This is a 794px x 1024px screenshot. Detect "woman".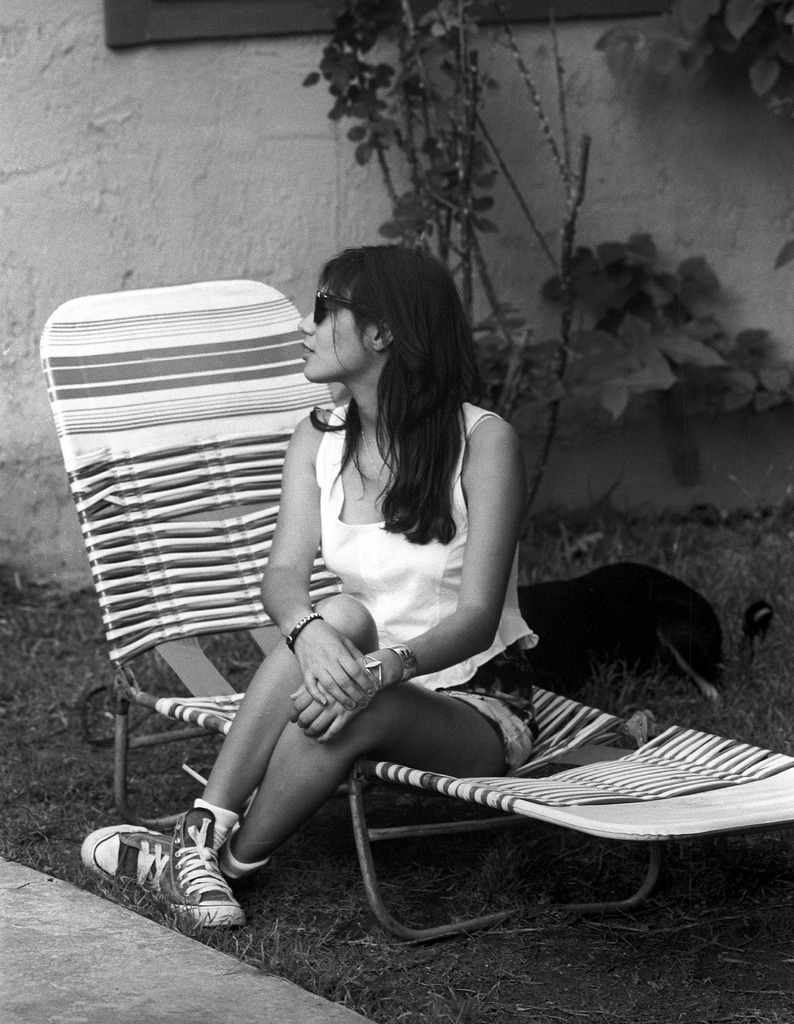
bbox(163, 207, 628, 936).
